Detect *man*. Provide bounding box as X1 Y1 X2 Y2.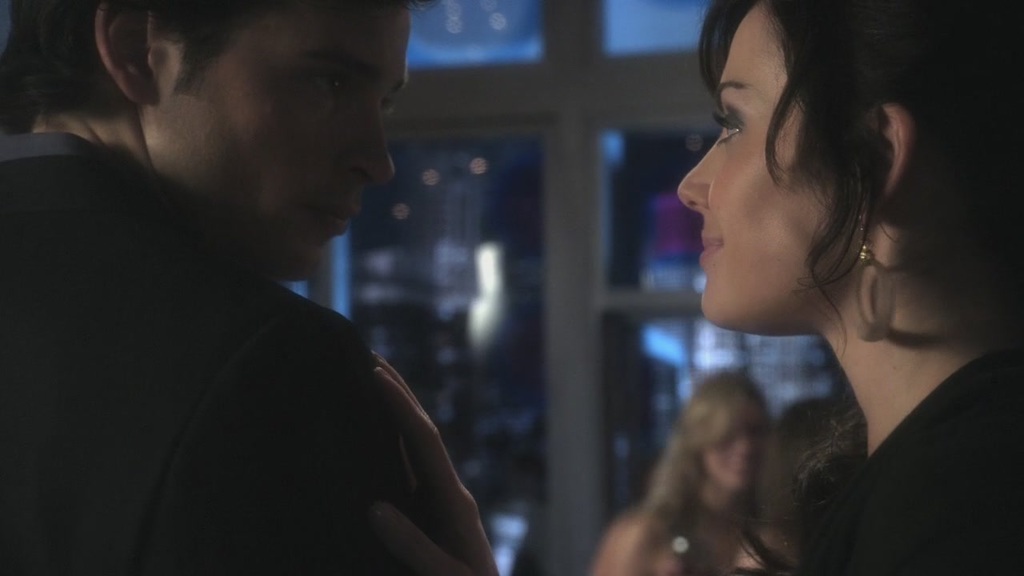
22 0 543 563.
